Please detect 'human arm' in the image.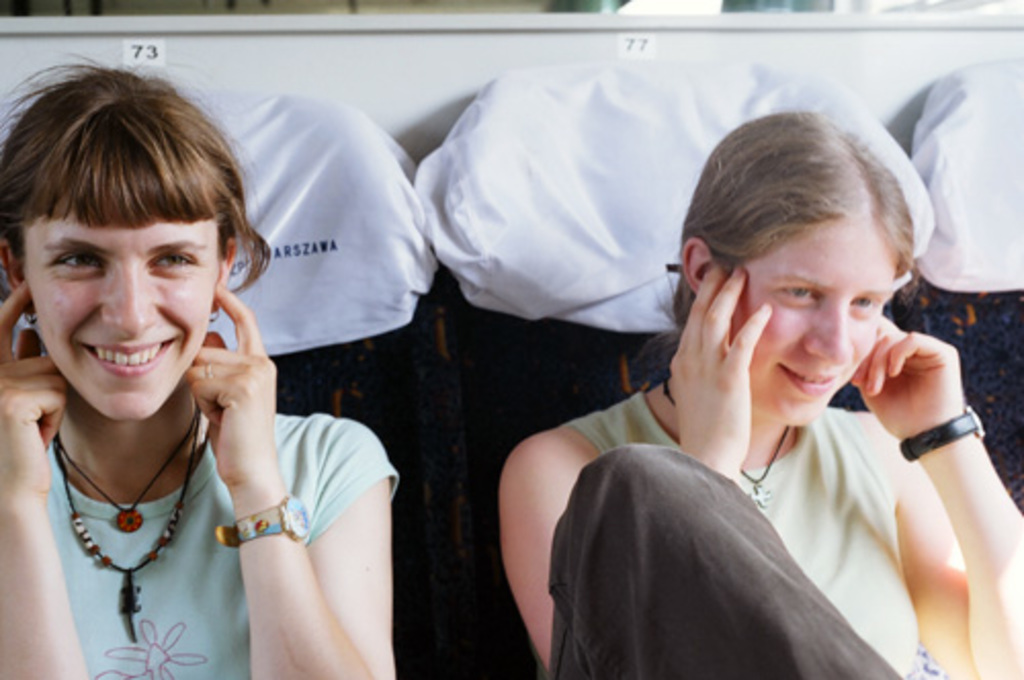
{"x1": 881, "y1": 311, "x2": 1022, "y2": 678}.
